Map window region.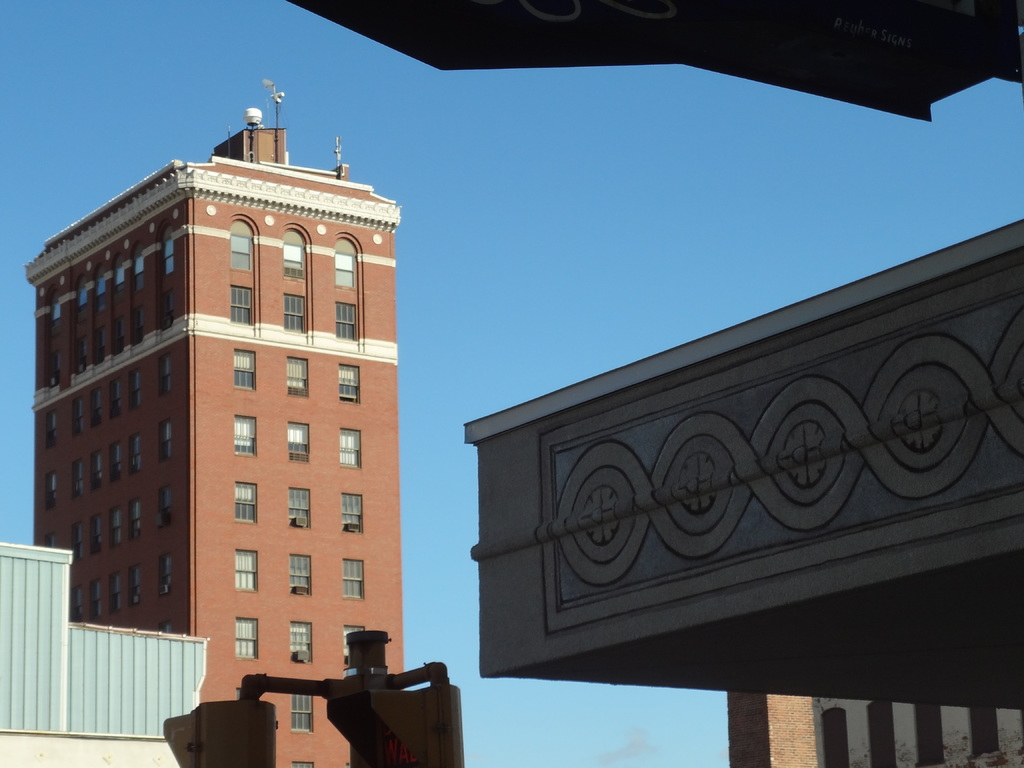
Mapped to detection(288, 420, 310, 463).
